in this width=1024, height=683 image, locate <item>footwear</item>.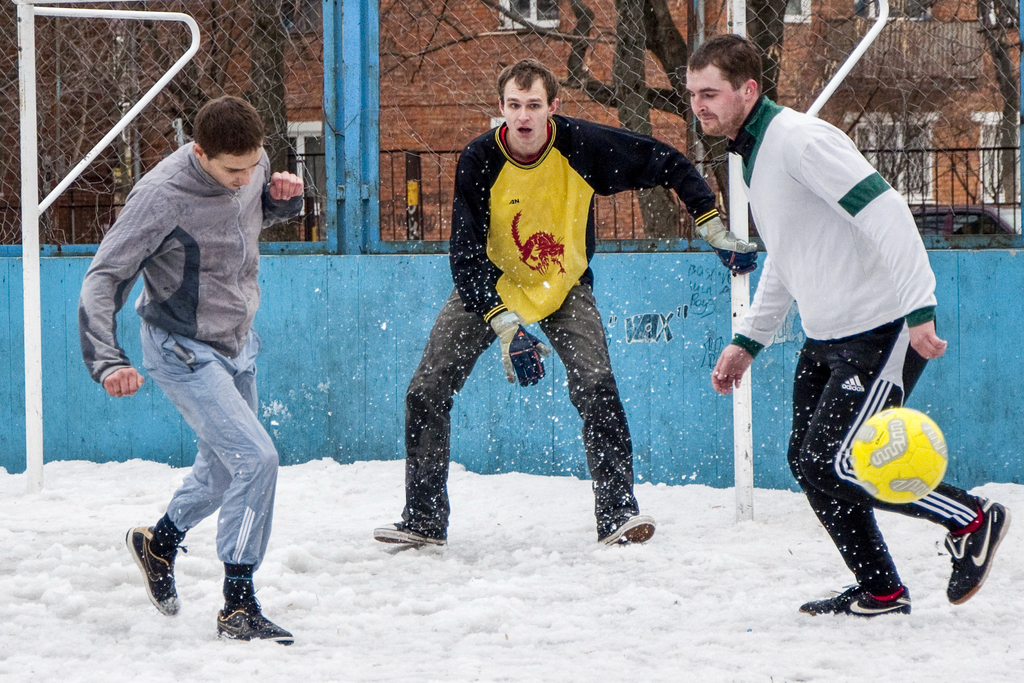
Bounding box: [x1=118, y1=520, x2=181, y2=619].
